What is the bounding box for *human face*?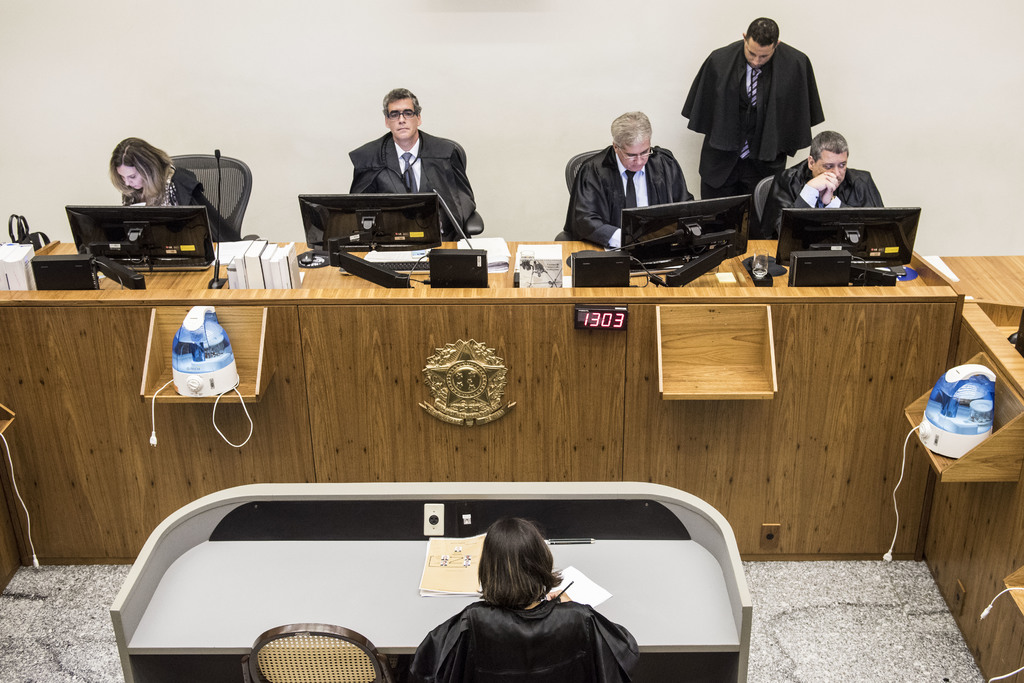
743:49:773:70.
